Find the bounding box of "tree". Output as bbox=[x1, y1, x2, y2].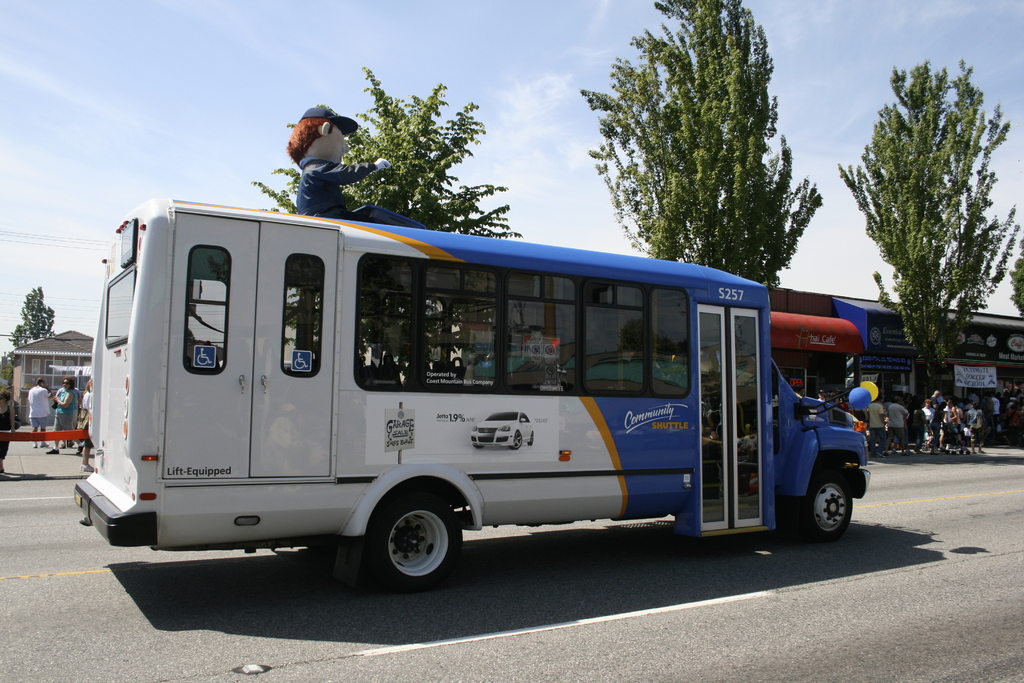
bbox=[252, 67, 525, 379].
